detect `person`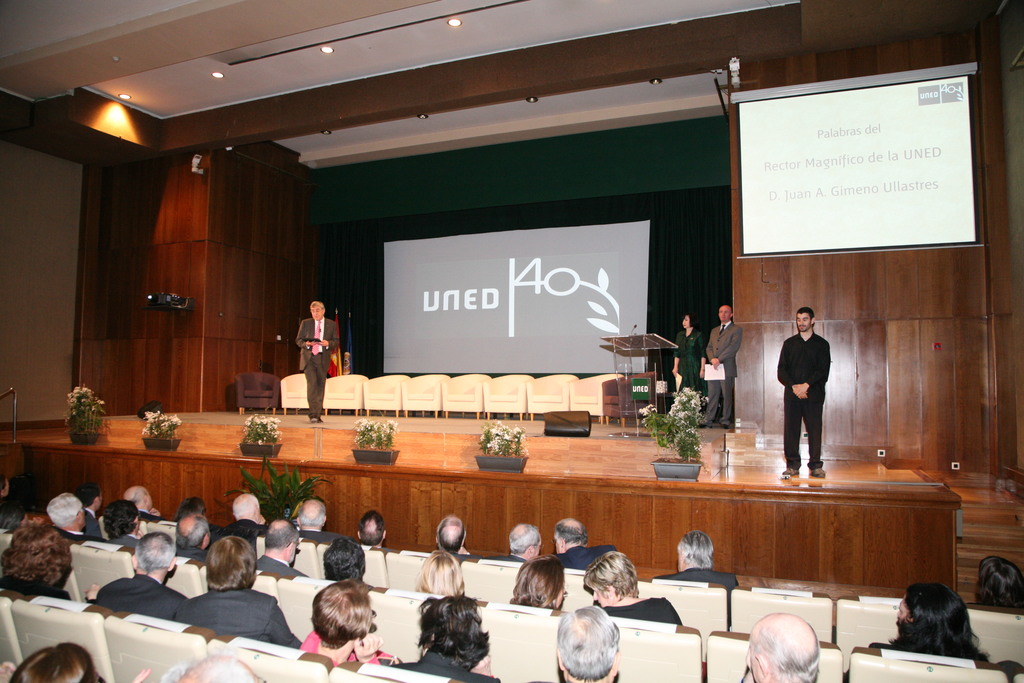
<bbox>550, 604, 623, 682</bbox>
